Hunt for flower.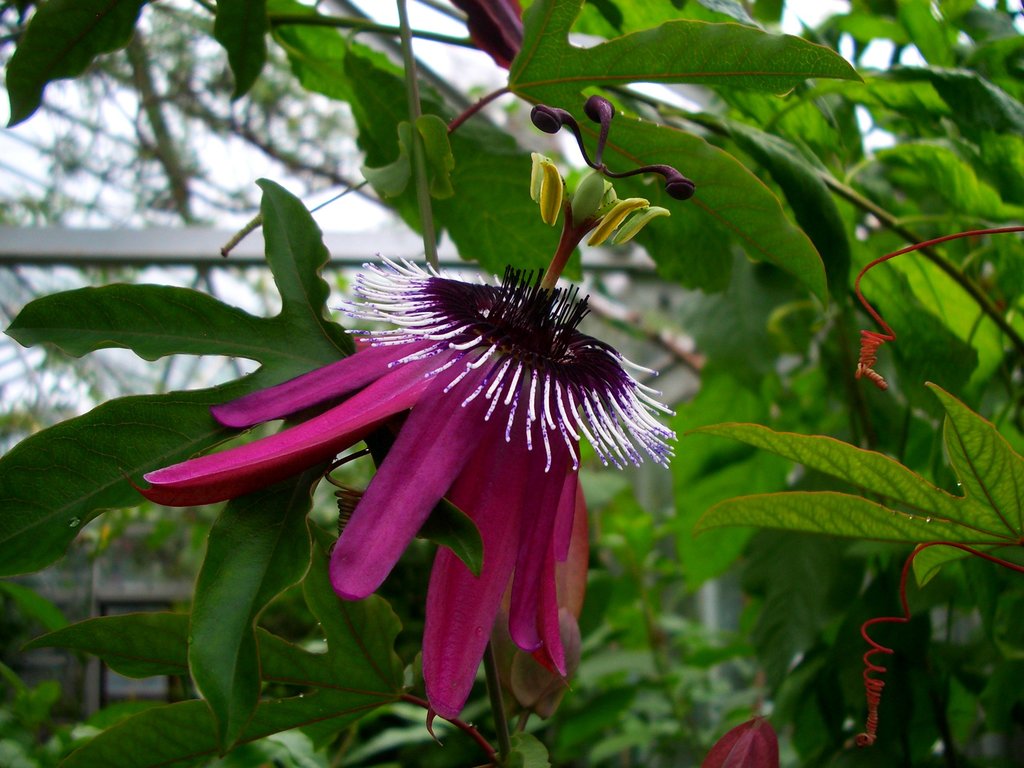
Hunted down at bbox=[705, 712, 788, 767].
